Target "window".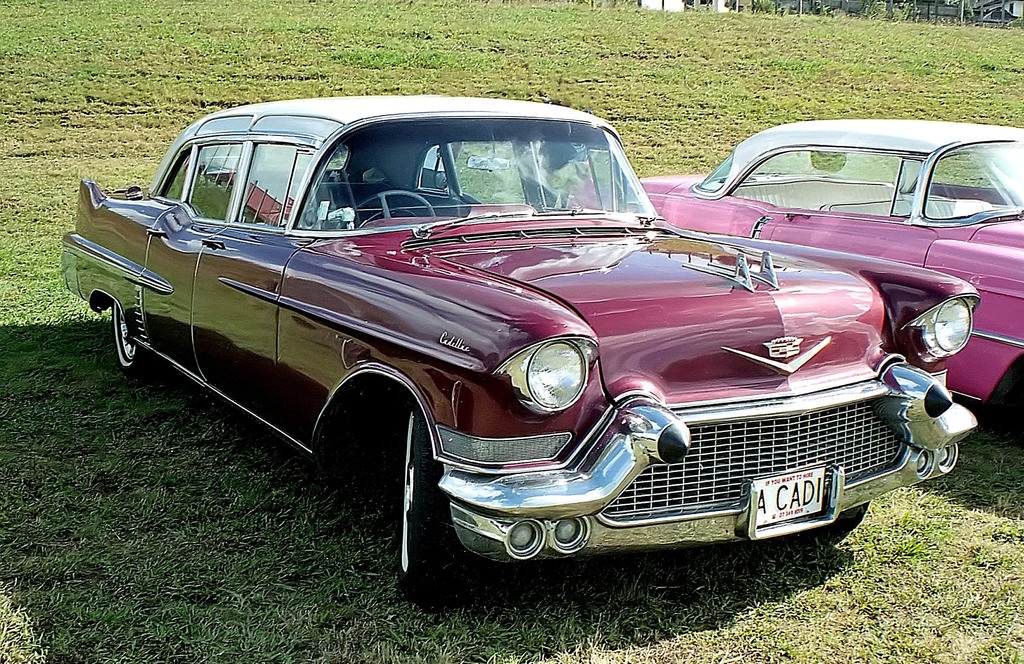
Target region: [x1=417, y1=136, x2=526, y2=204].
